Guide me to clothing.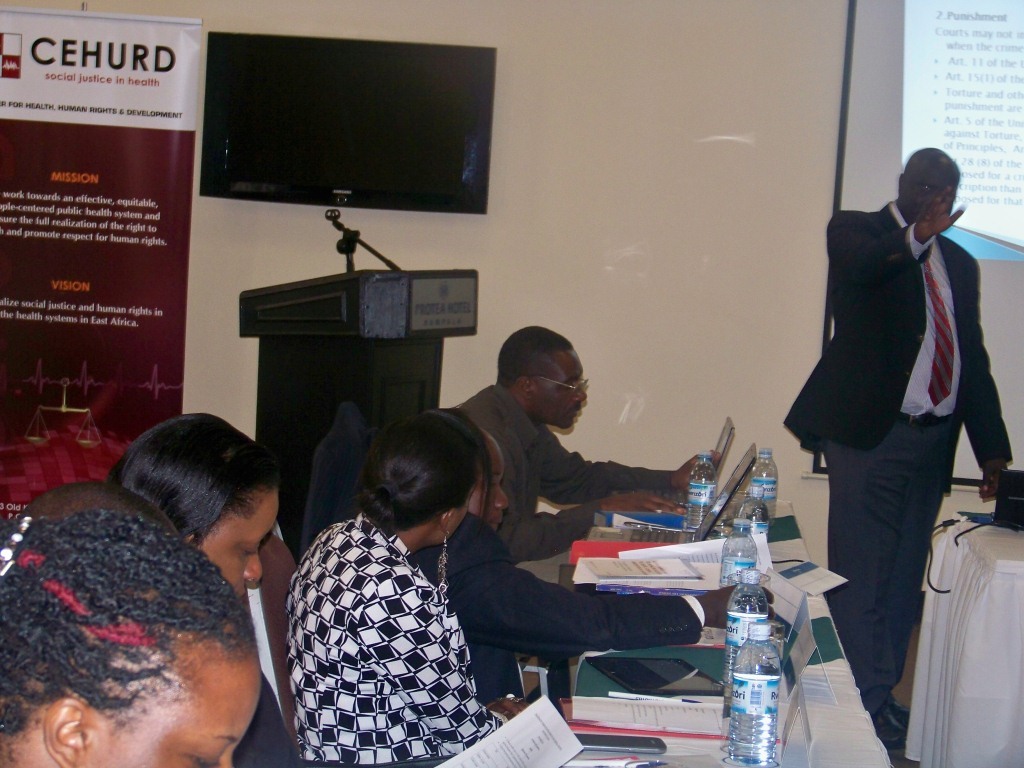
Guidance: (414, 517, 686, 694).
